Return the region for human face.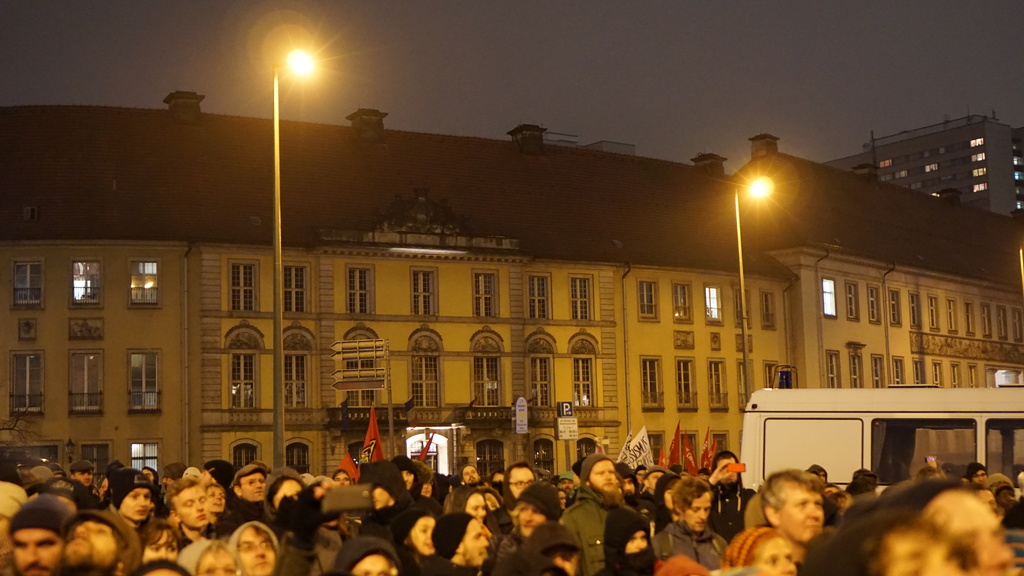
region(776, 483, 829, 542).
